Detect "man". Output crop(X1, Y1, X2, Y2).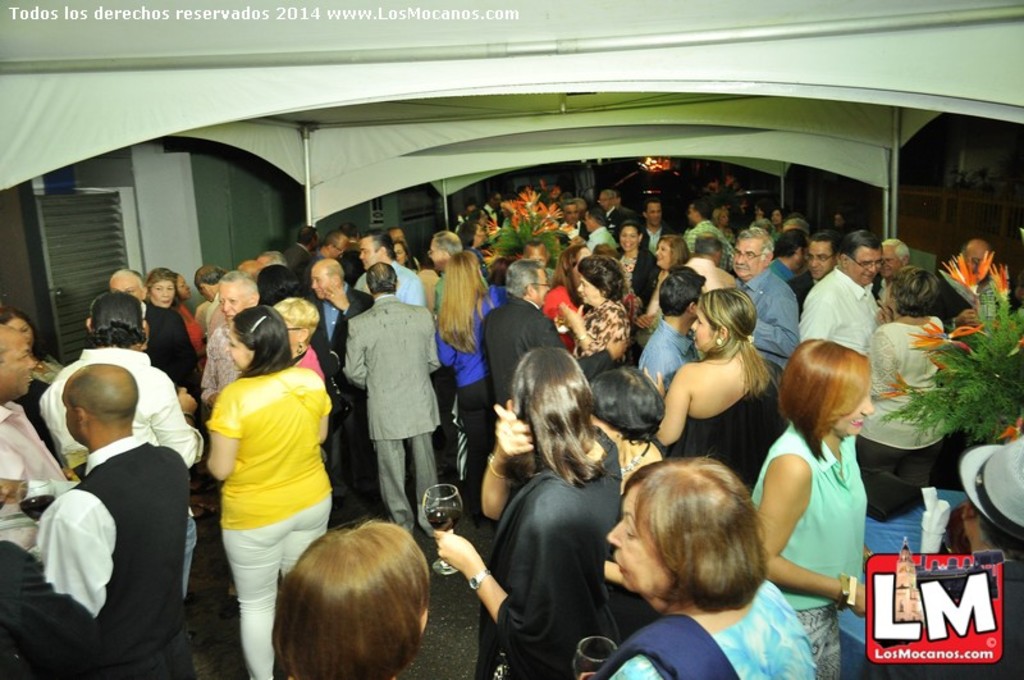
crop(685, 233, 736, 296).
